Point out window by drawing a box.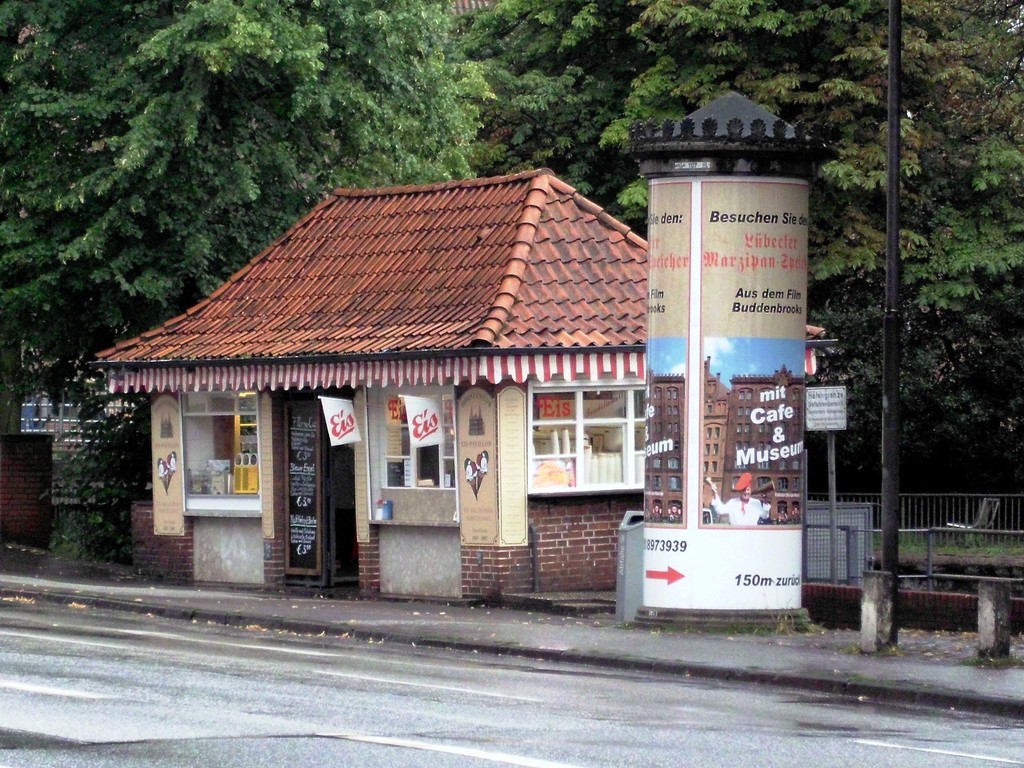
region(184, 389, 263, 499).
